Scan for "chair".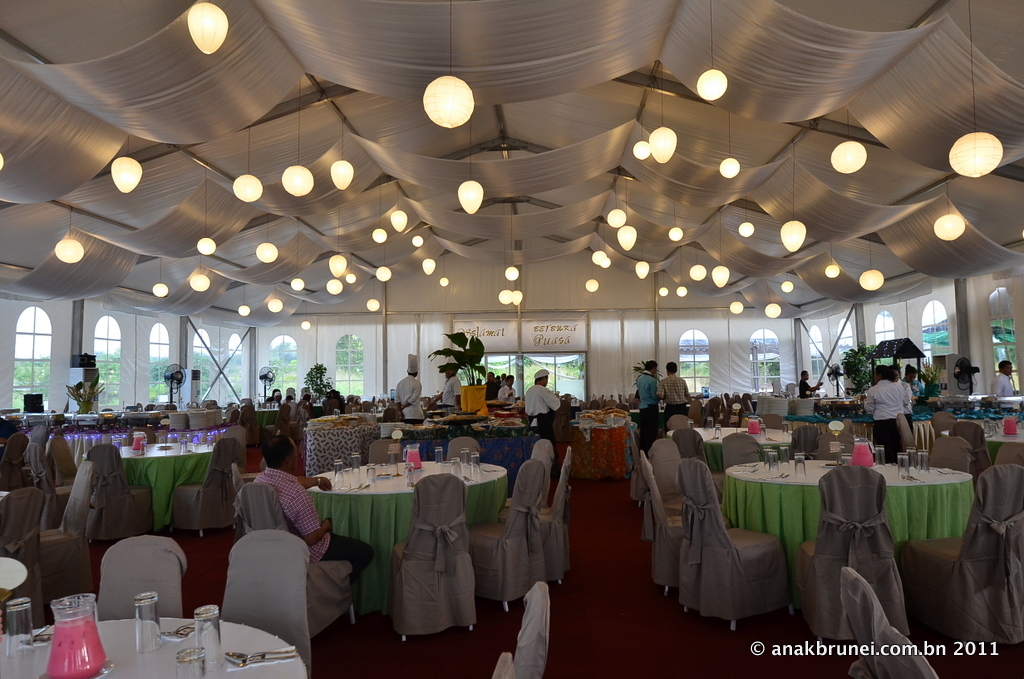
Scan result: box(842, 566, 891, 678).
